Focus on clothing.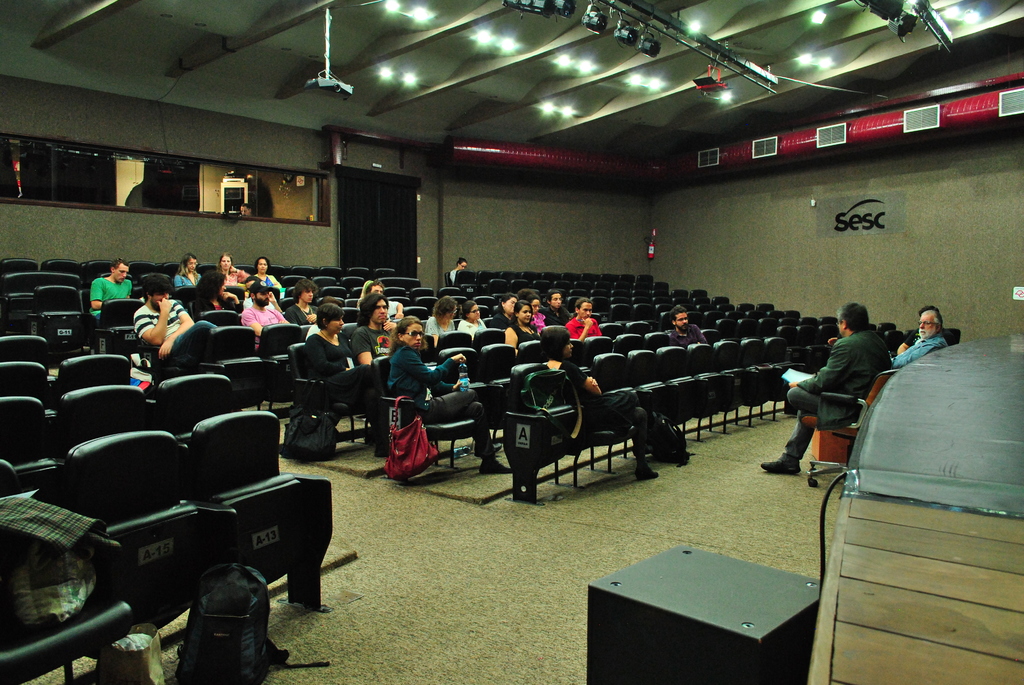
Focused at (x1=176, y1=267, x2=205, y2=287).
